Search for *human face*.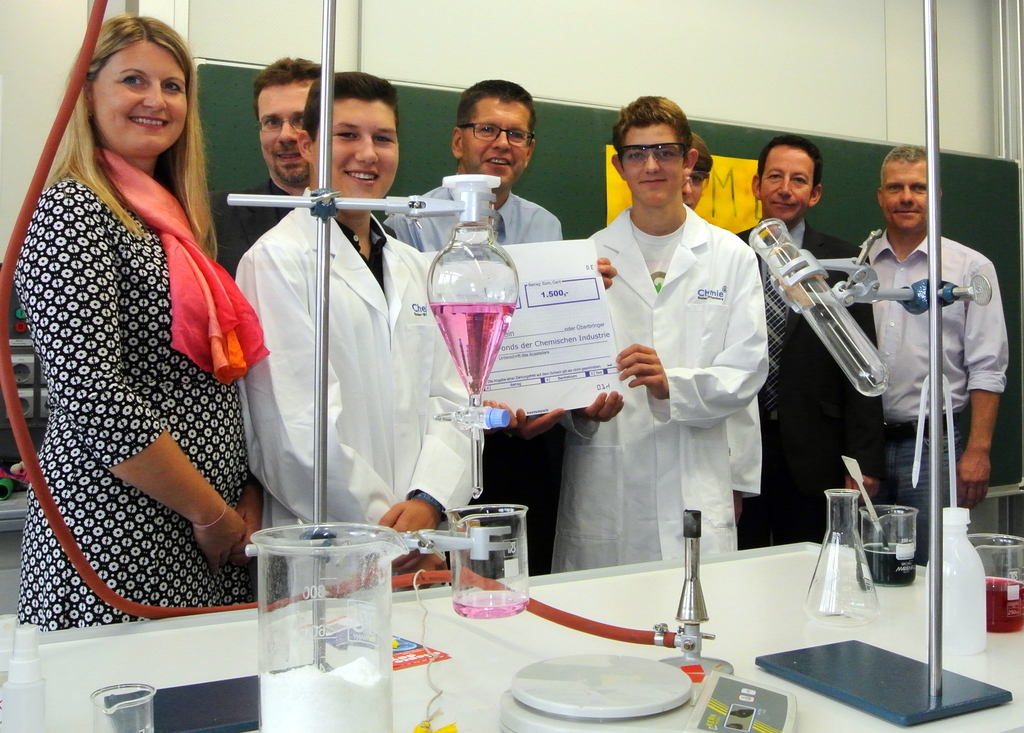
Found at l=621, t=125, r=680, b=201.
